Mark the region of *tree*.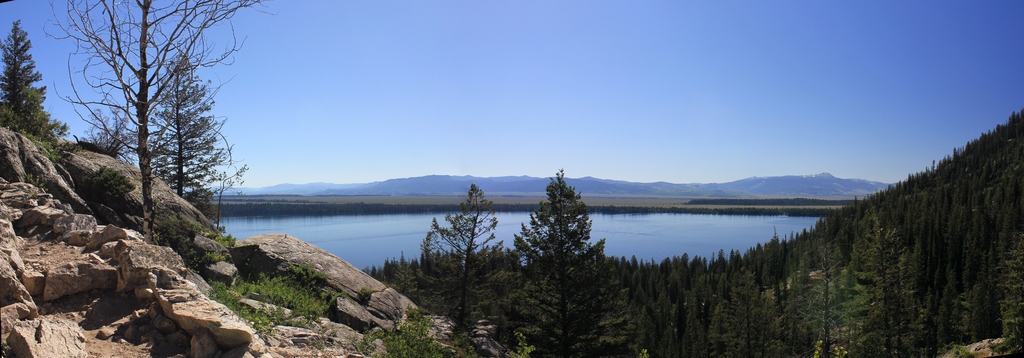
Region: box(144, 63, 232, 228).
